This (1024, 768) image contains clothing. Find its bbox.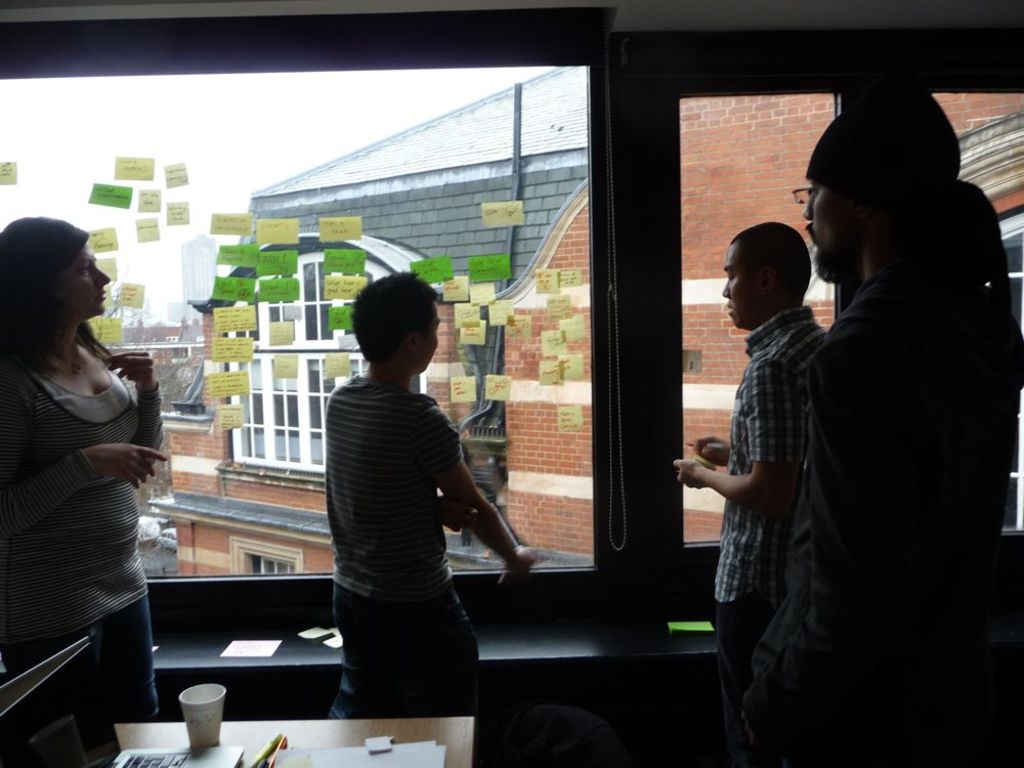
select_region(715, 321, 806, 723).
